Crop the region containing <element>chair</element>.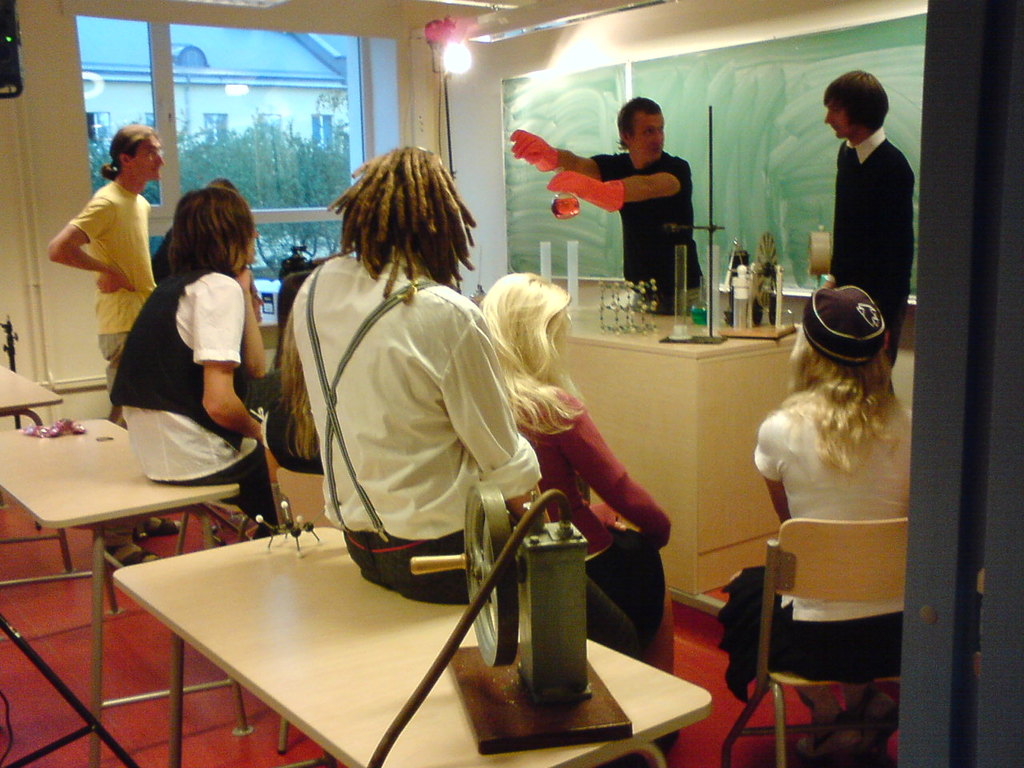
Crop region: [x1=274, y1=468, x2=330, y2=527].
